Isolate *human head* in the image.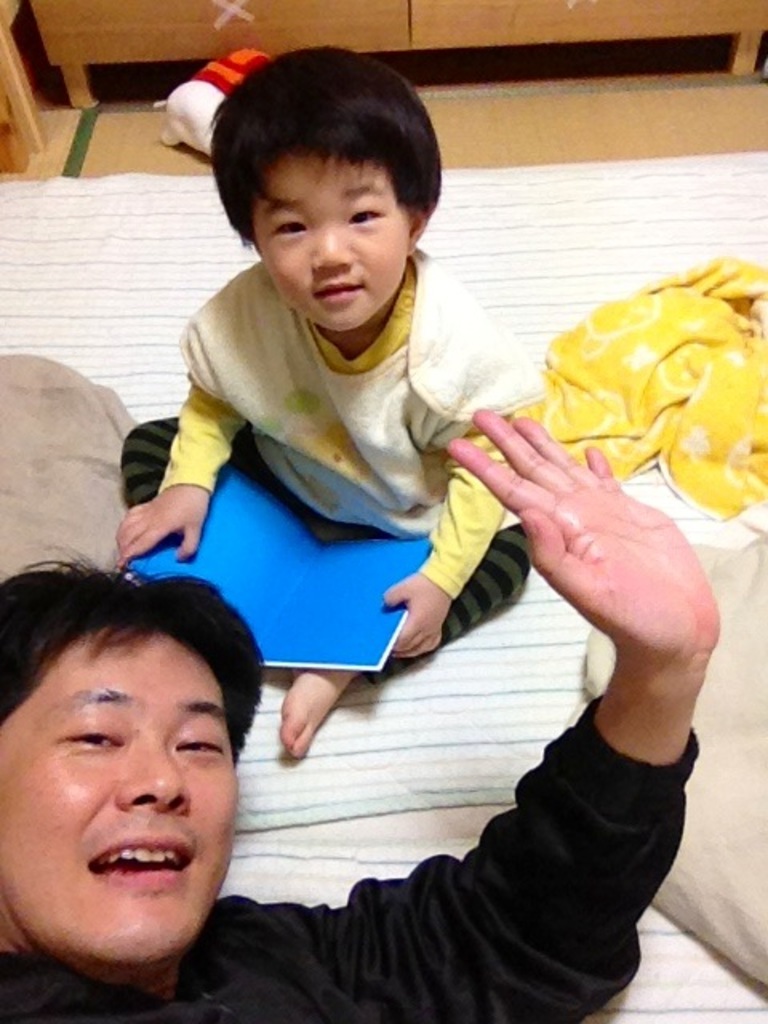
Isolated region: rect(8, 566, 251, 928).
